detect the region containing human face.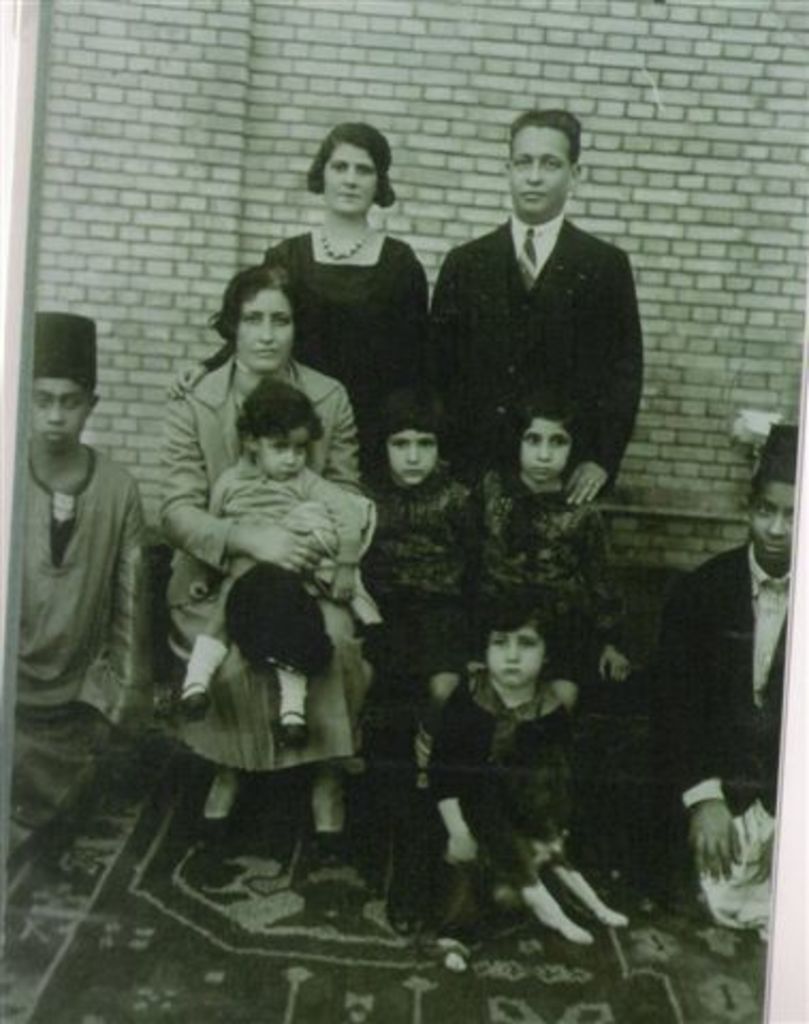
detection(751, 482, 792, 563).
